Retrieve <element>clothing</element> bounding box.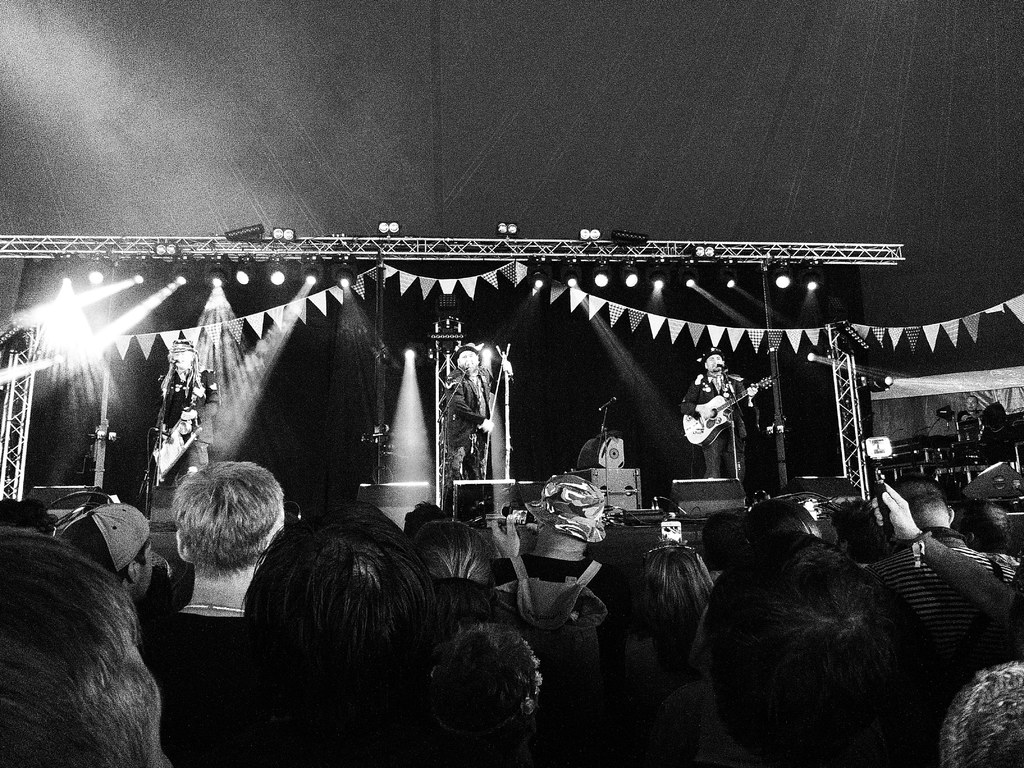
Bounding box: detection(682, 361, 765, 481).
